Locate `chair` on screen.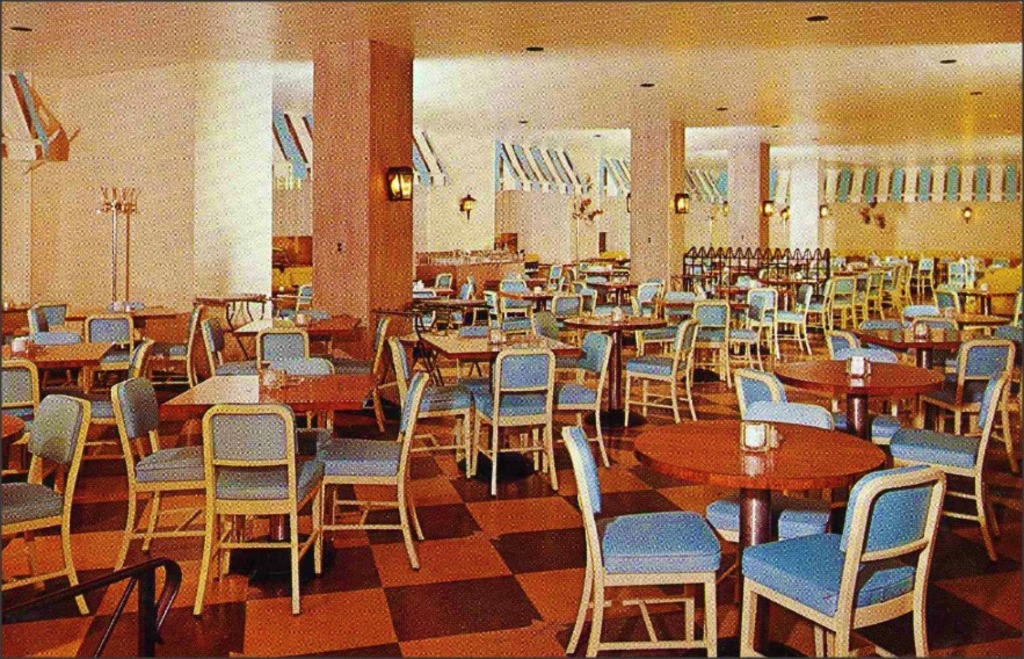
On screen at 920/339/1019/479.
